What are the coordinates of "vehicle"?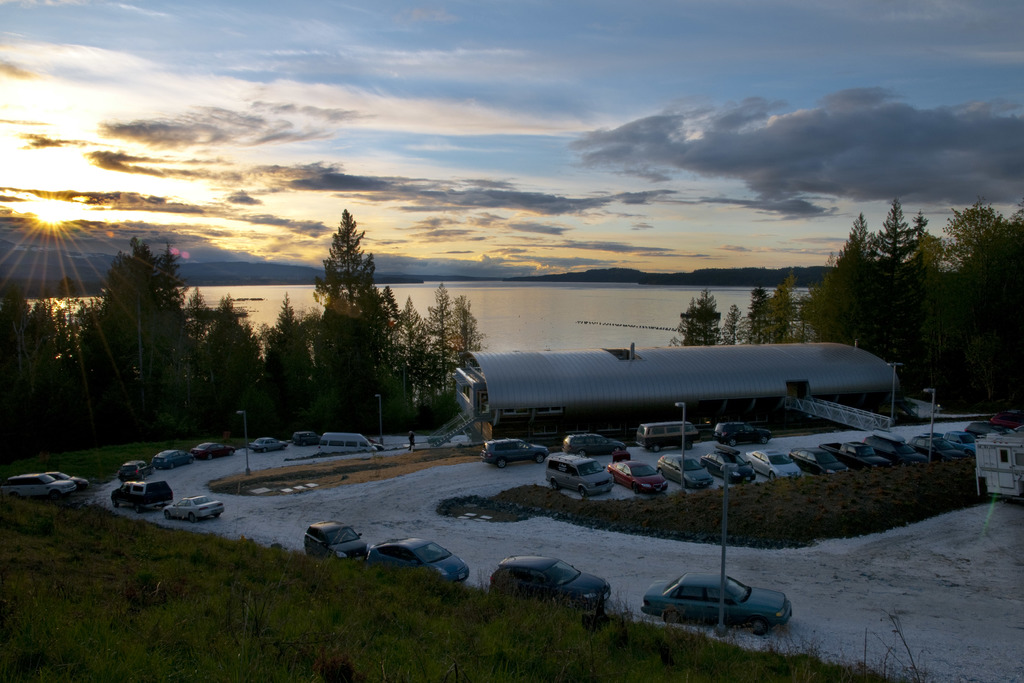
<region>867, 439, 929, 470</region>.
